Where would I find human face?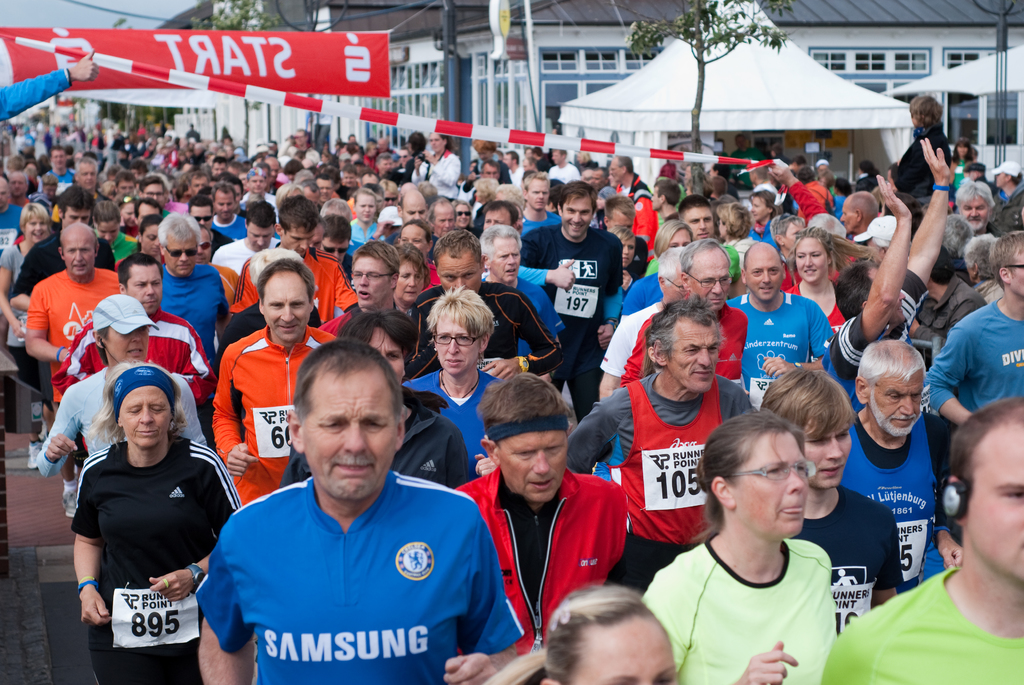
At 963,434,1023,580.
